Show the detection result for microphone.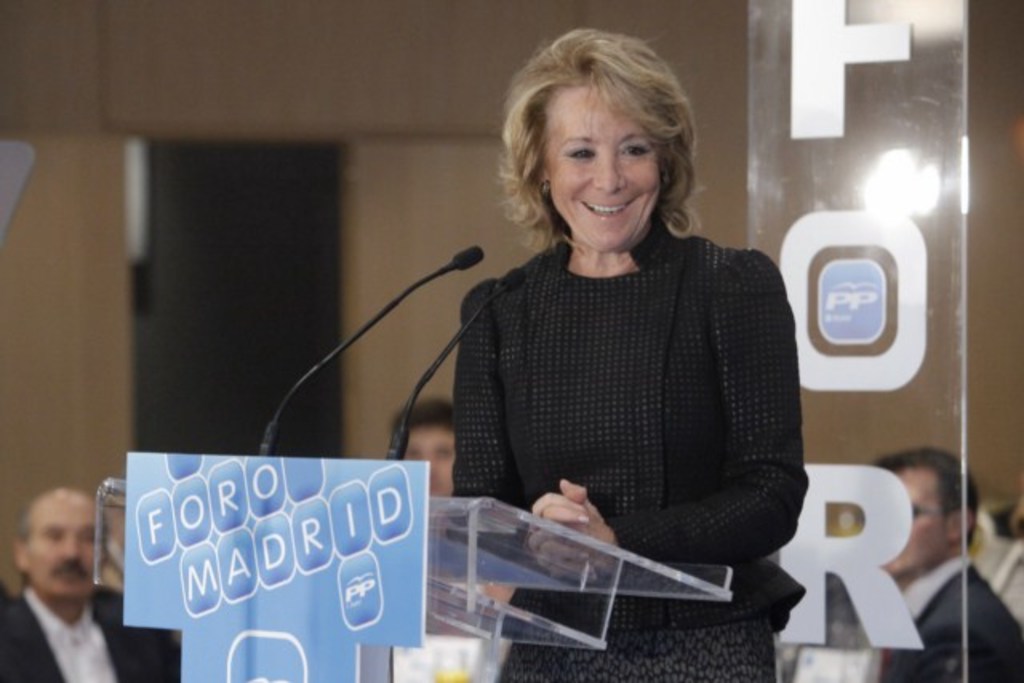
[498, 266, 522, 293].
